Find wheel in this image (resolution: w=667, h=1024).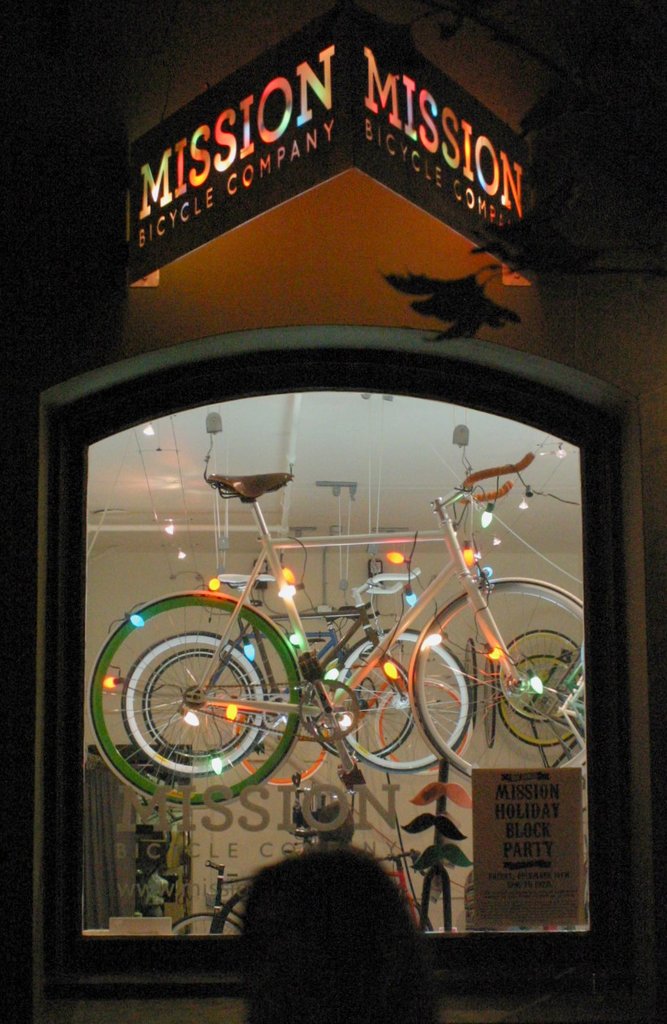
(170,911,242,938).
